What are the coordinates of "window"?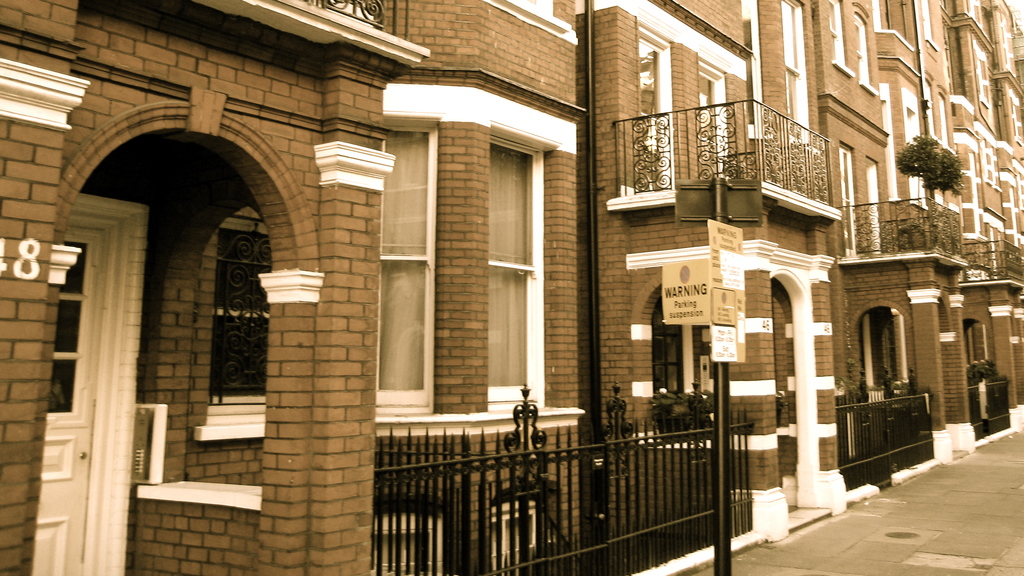
[975, 32, 993, 98].
